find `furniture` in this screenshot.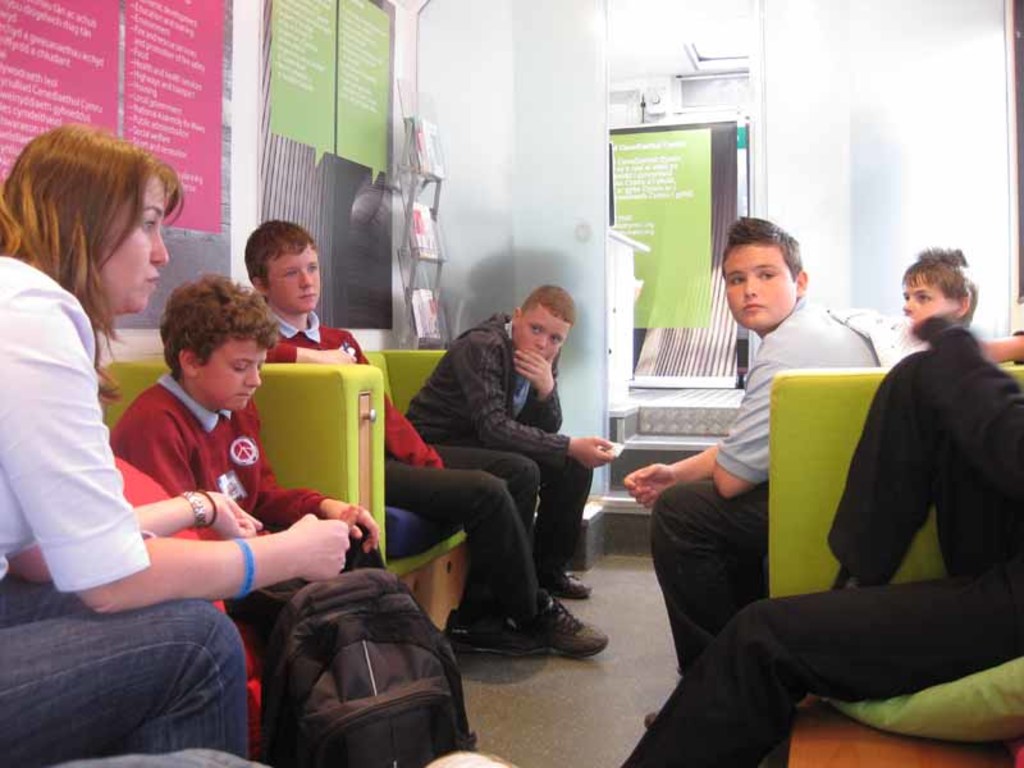
The bounding box for `furniture` is Rect(773, 366, 1023, 767).
